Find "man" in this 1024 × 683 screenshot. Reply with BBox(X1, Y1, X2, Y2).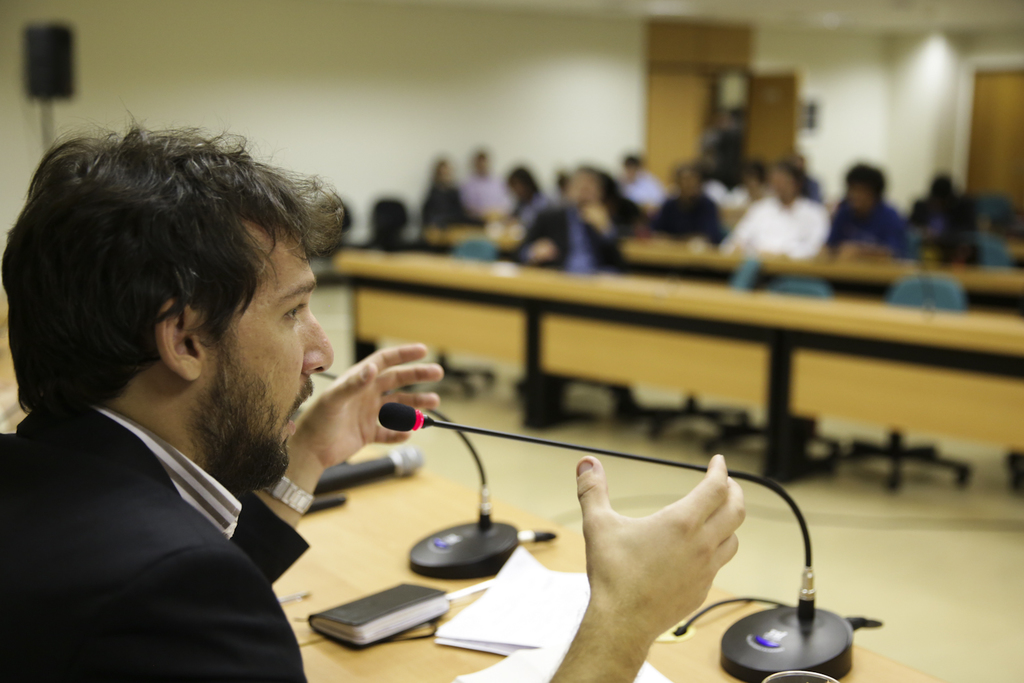
BBox(824, 162, 916, 257).
